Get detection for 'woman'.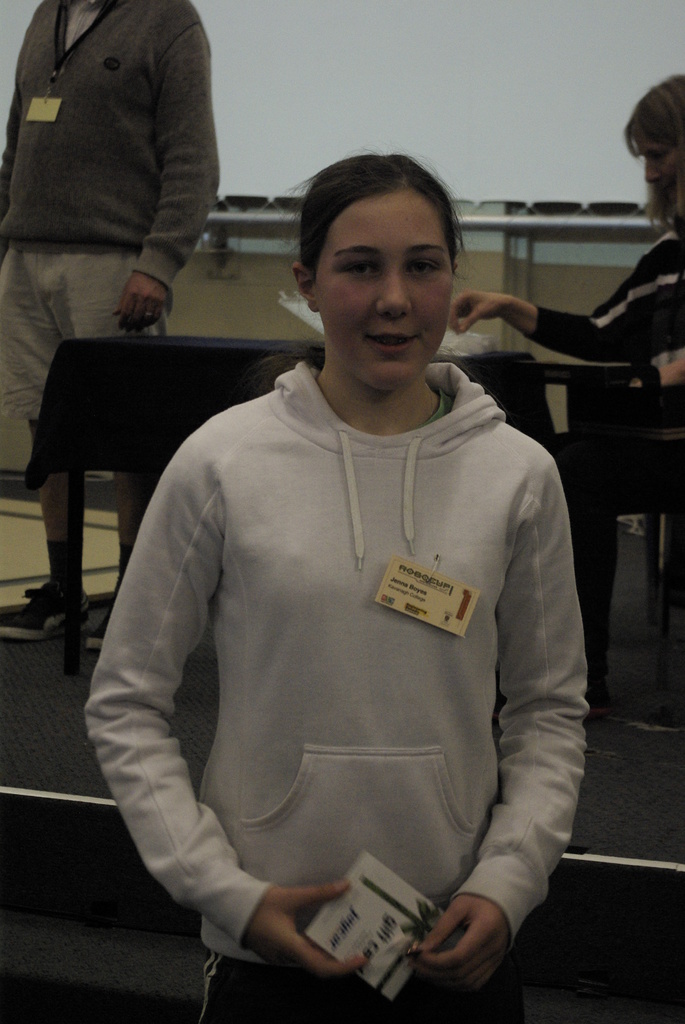
Detection: l=91, t=148, r=580, b=999.
